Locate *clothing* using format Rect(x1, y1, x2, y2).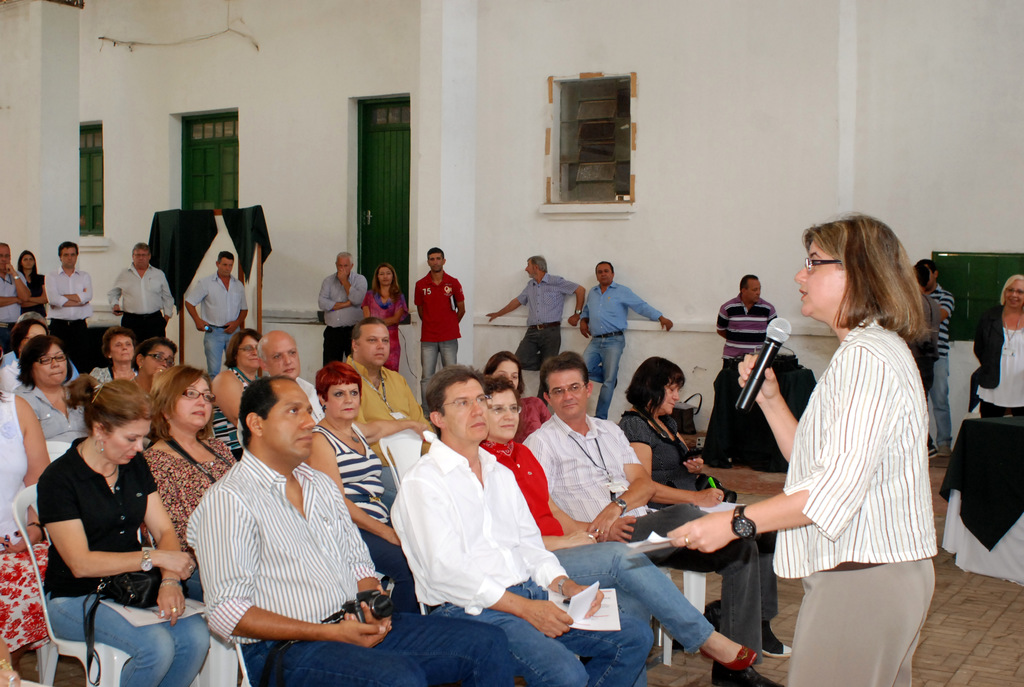
Rect(582, 285, 663, 335).
